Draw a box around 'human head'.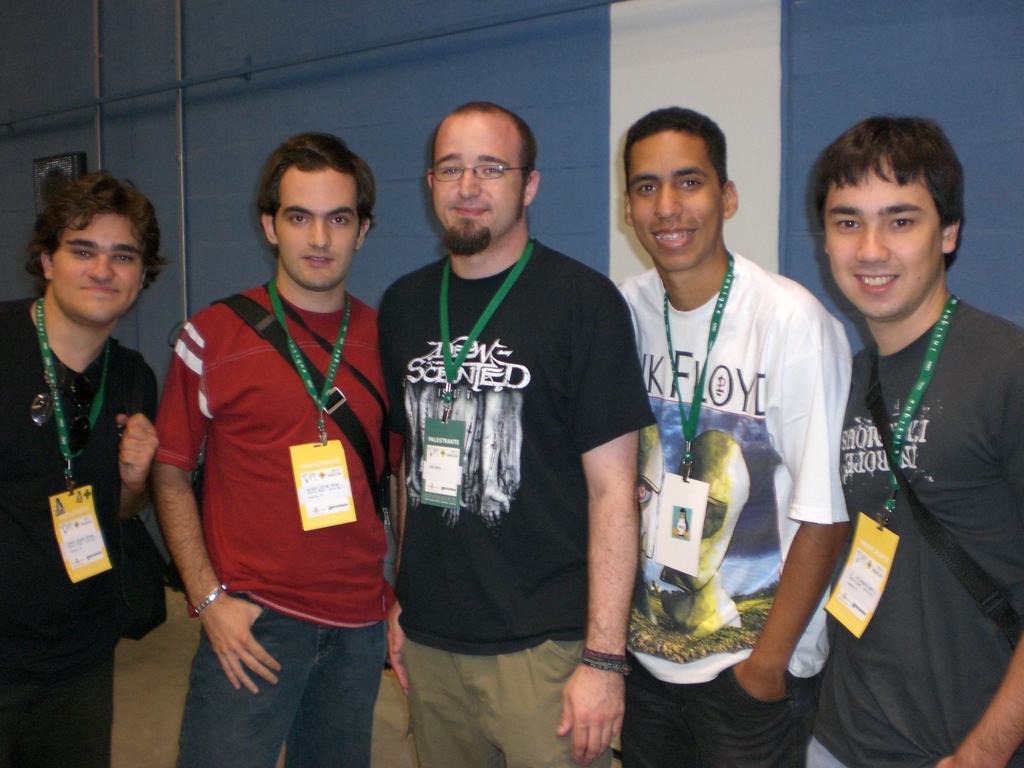
<bbox>39, 175, 153, 330</bbox>.
